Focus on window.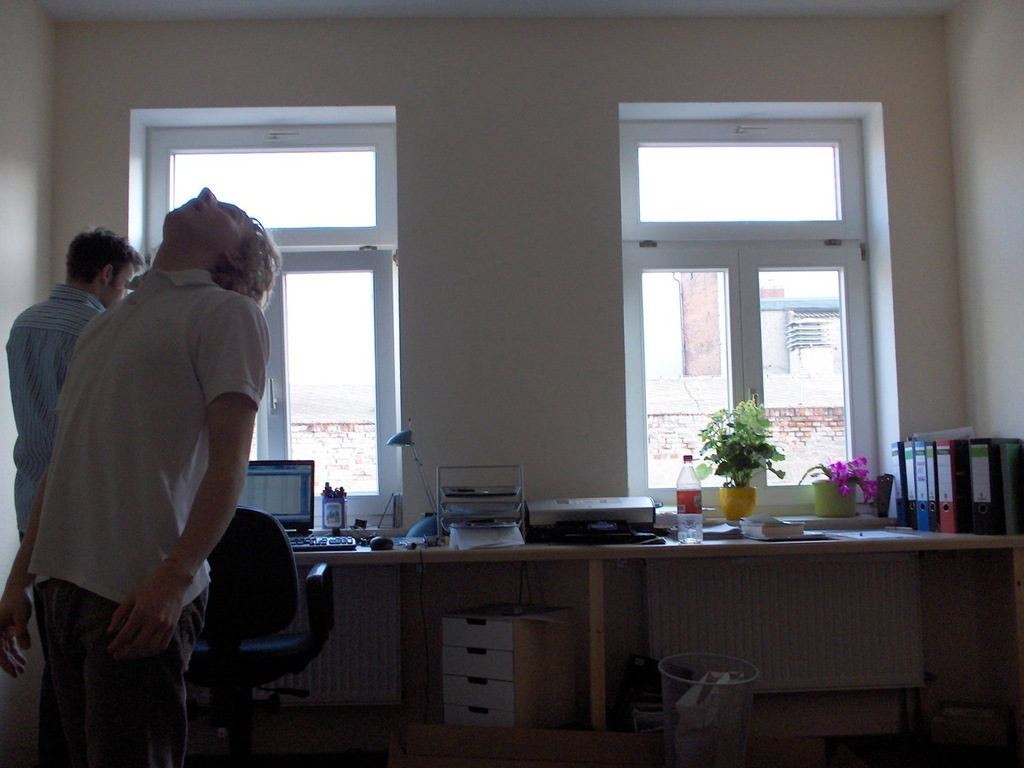
Focused at 129, 100, 397, 521.
